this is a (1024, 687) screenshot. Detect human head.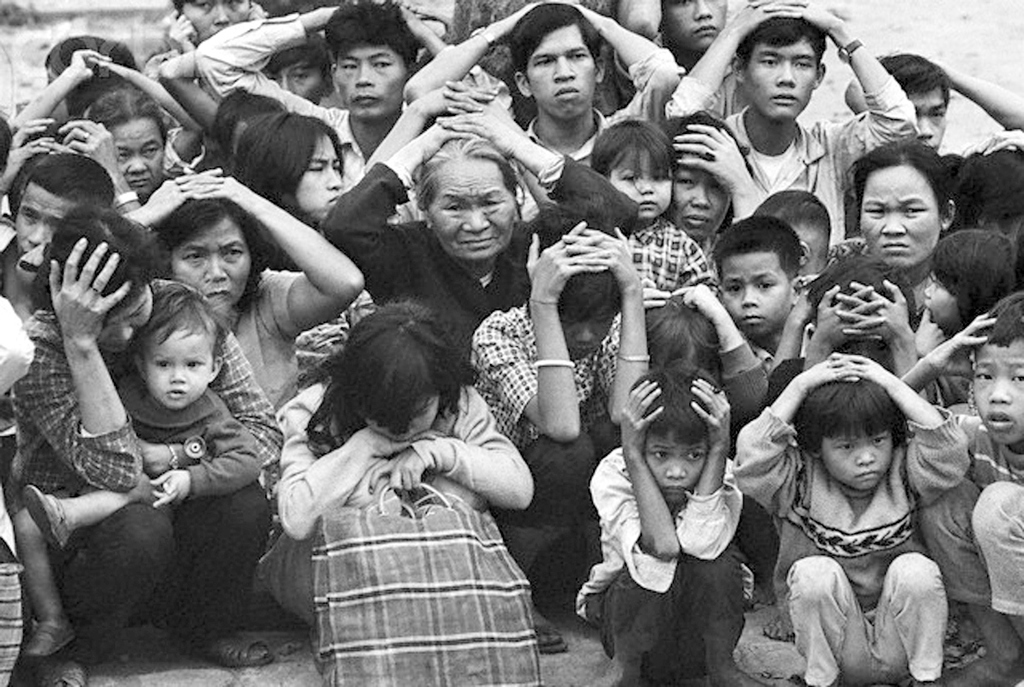
l=917, t=225, r=1023, b=337.
